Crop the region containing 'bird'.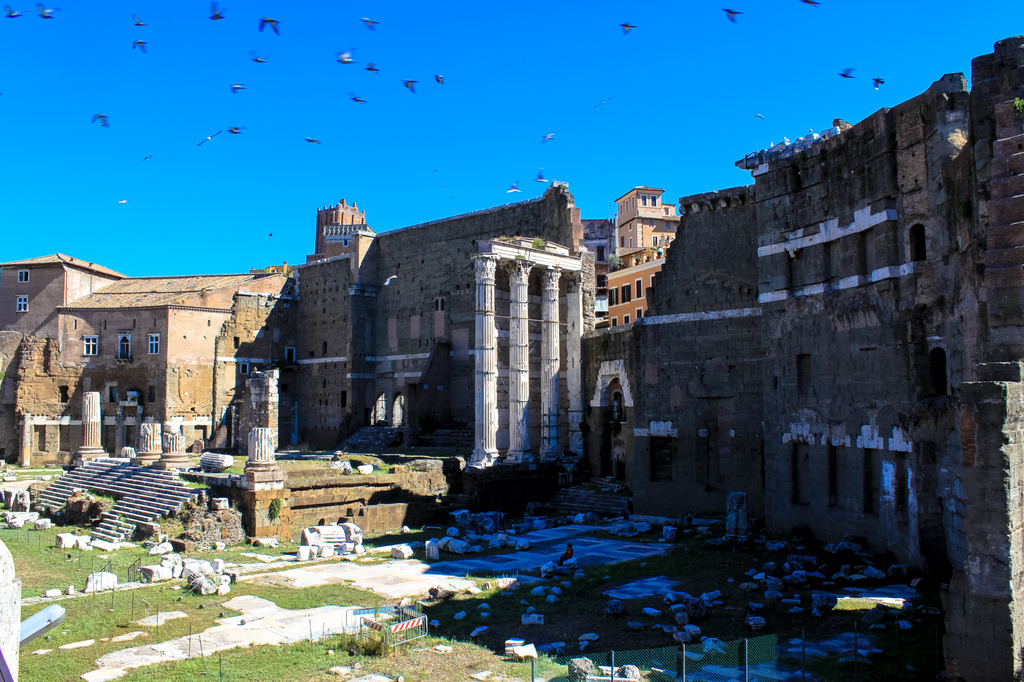
Crop region: <region>304, 136, 323, 147</region>.
